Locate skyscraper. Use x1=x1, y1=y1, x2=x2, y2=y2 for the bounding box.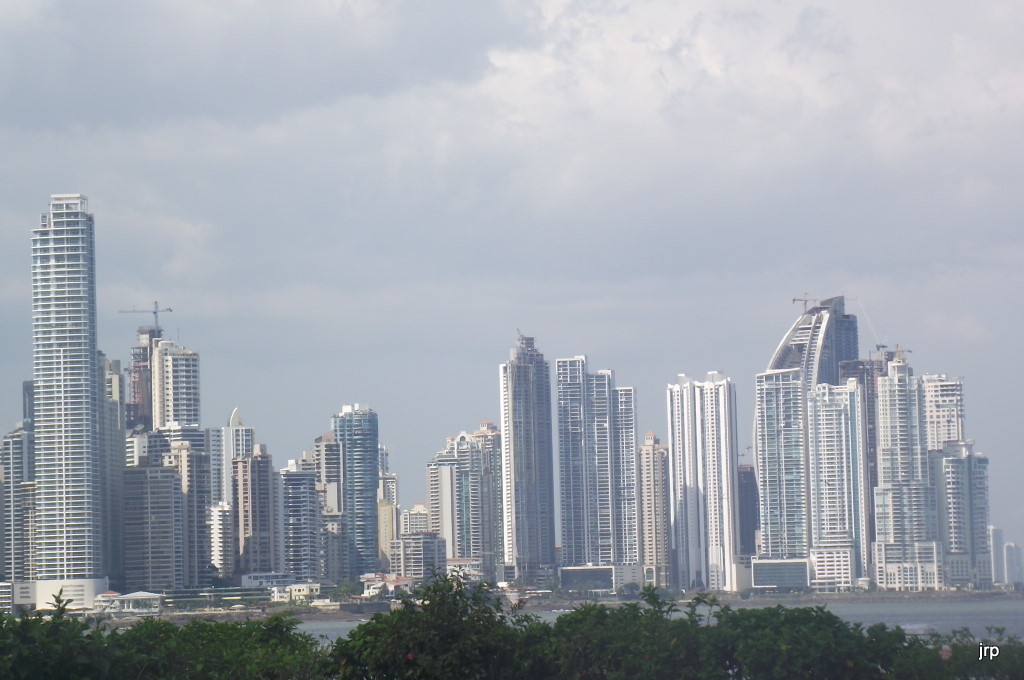
x1=672, y1=371, x2=743, y2=593.
